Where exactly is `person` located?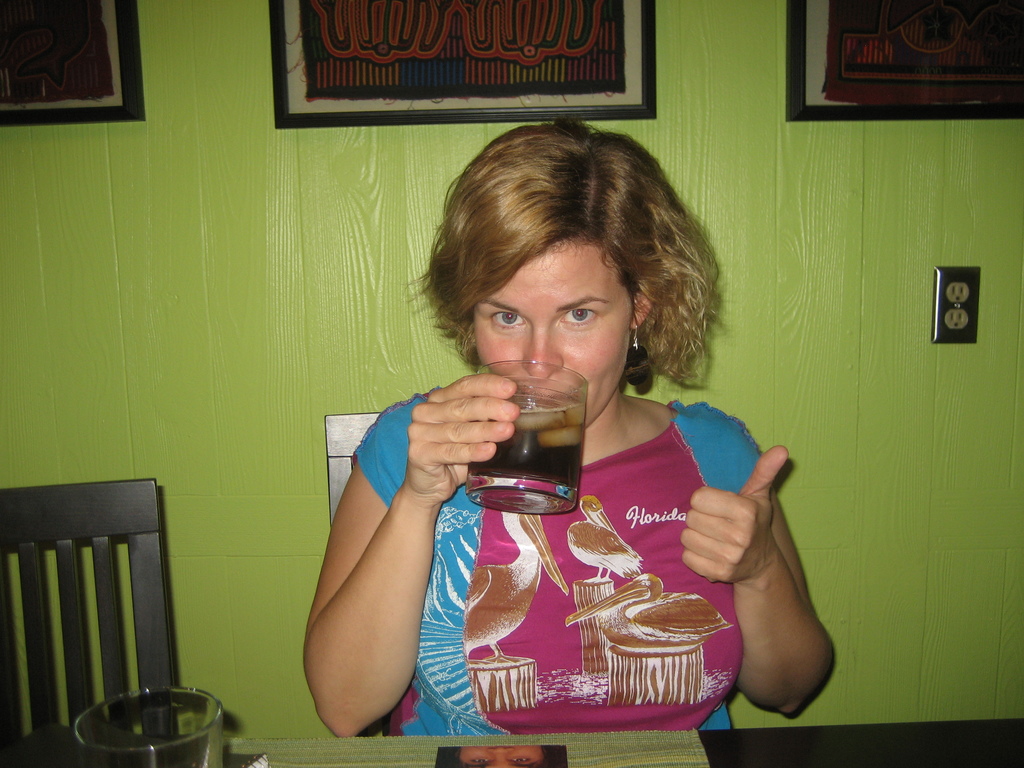
Its bounding box is [365,150,798,738].
